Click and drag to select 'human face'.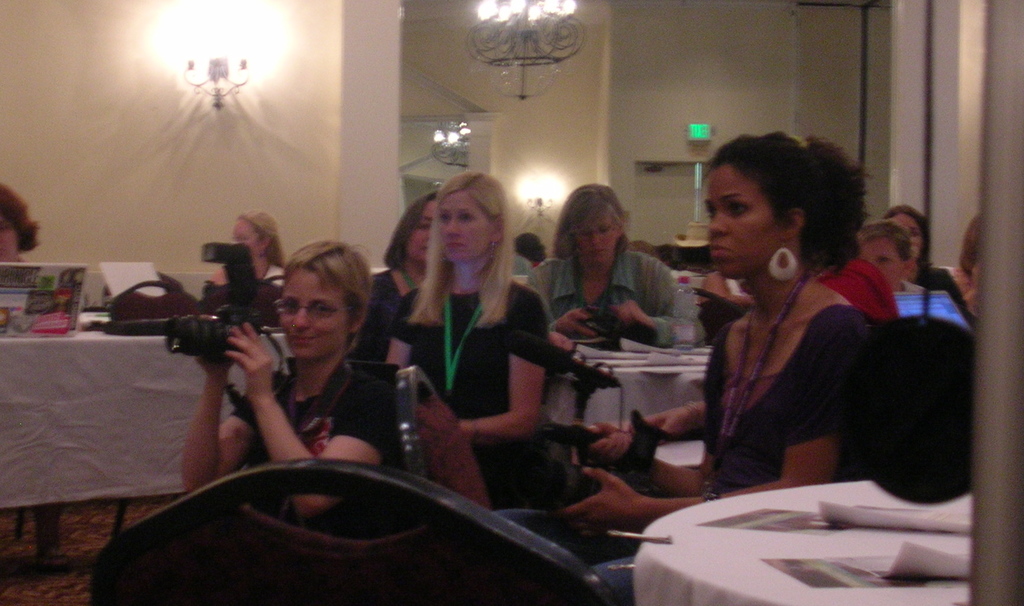
Selection: detection(706, 164, 781, 281).
